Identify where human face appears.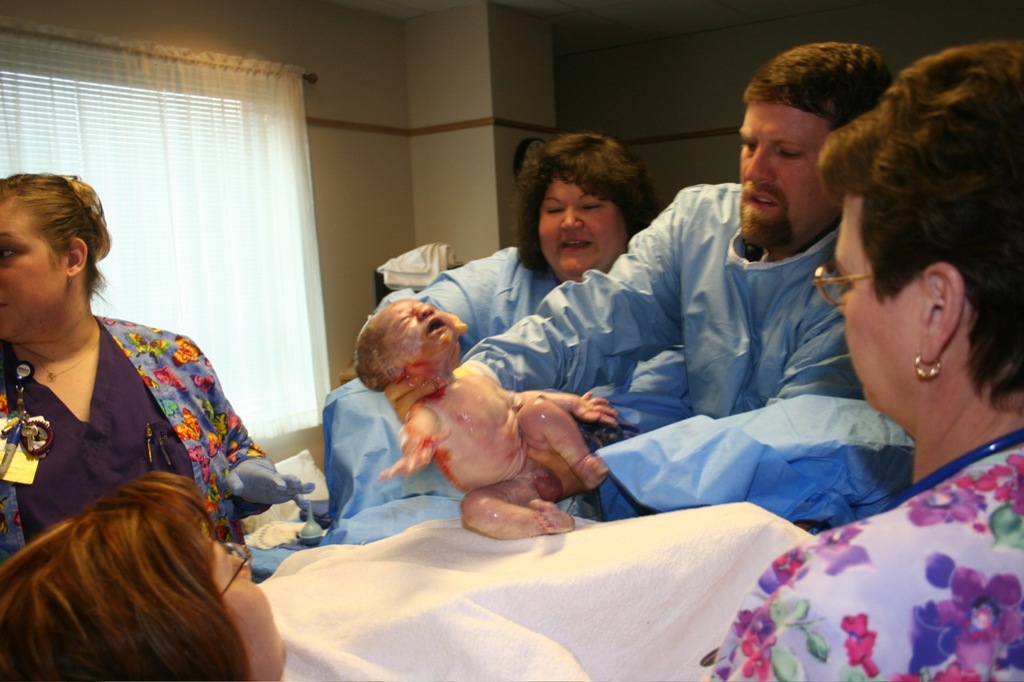
Appears at (0, 197, 67, 340).
